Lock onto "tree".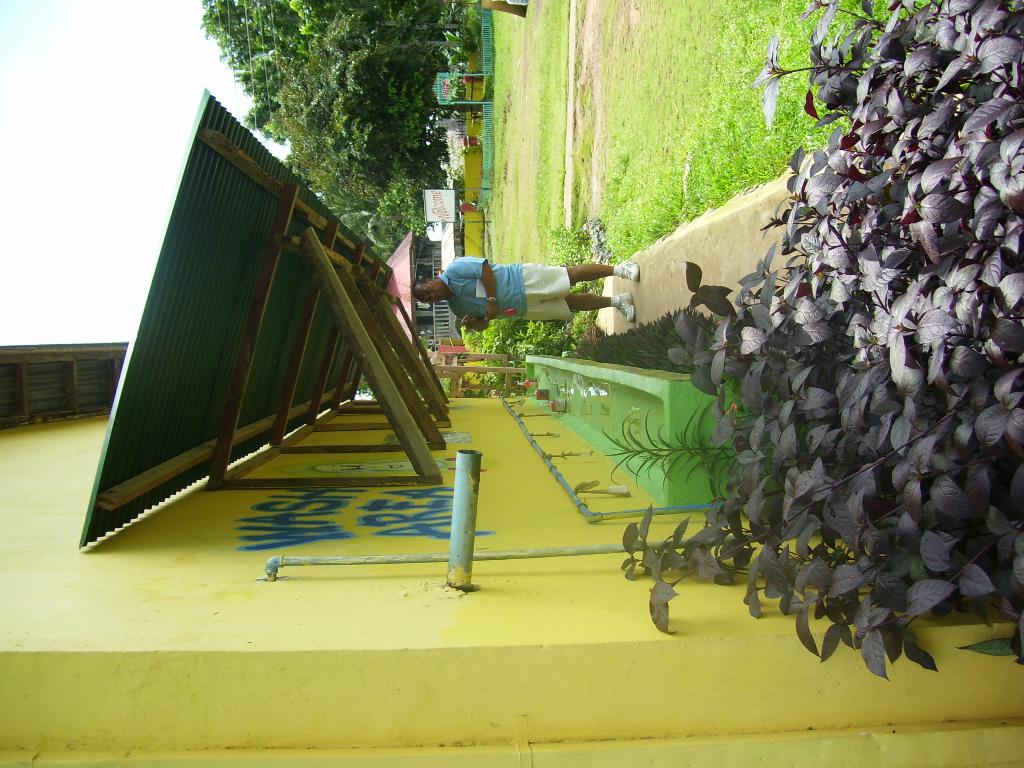
Locked: [left=198, top=4, right=482, bottom=245].
